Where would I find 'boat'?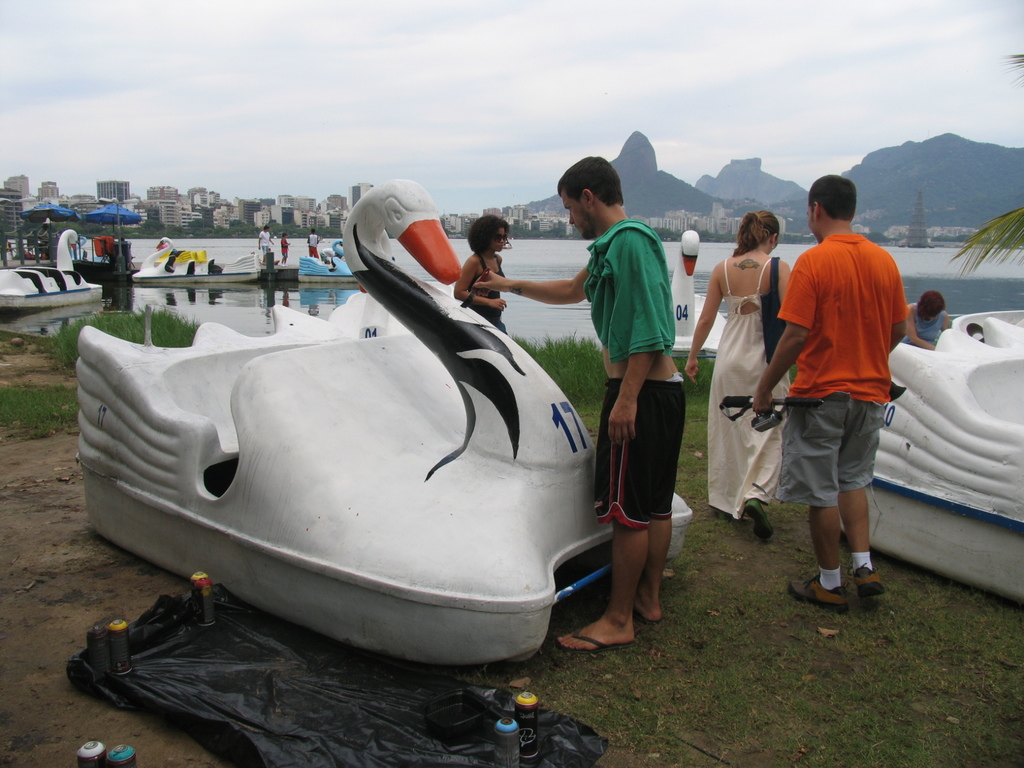
At locate(292, 239, 354, 286).
